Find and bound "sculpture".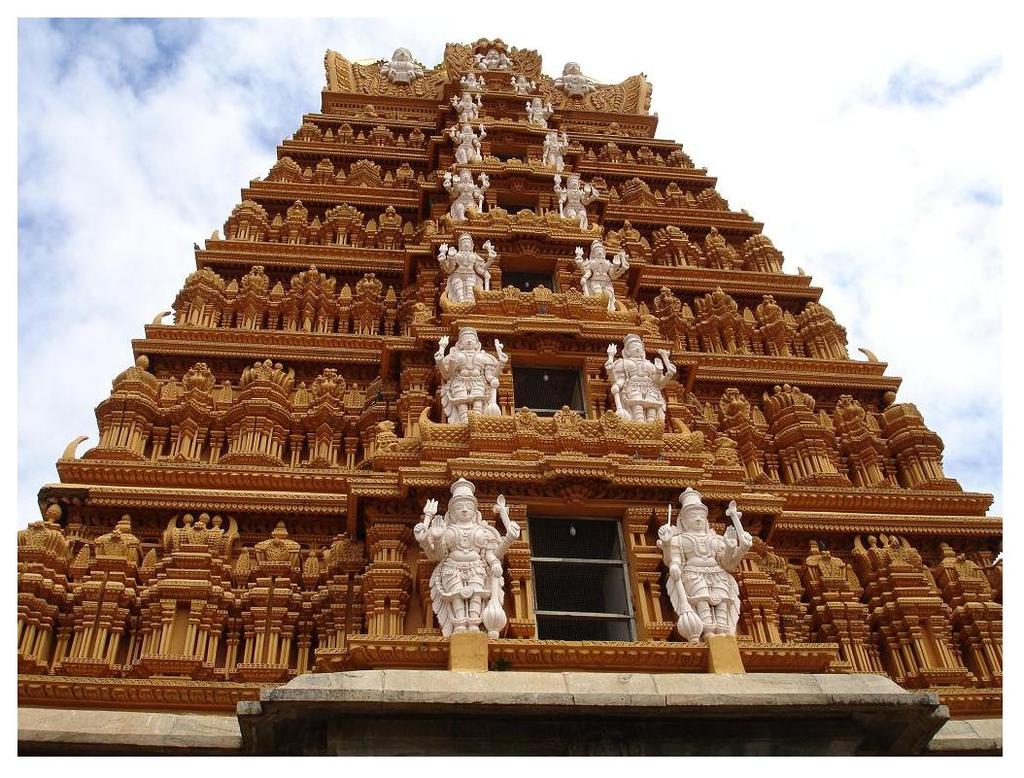
Bound: rect(423, 496, 524, 670).
